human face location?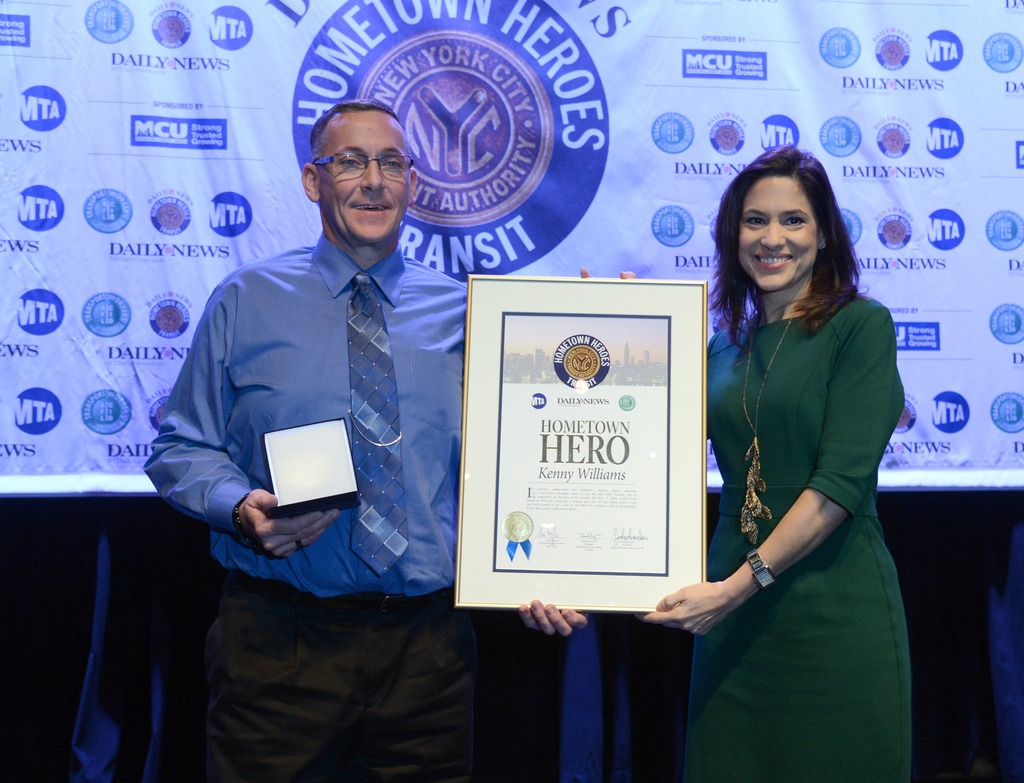
bbox=(741, 178, 817, 291)
